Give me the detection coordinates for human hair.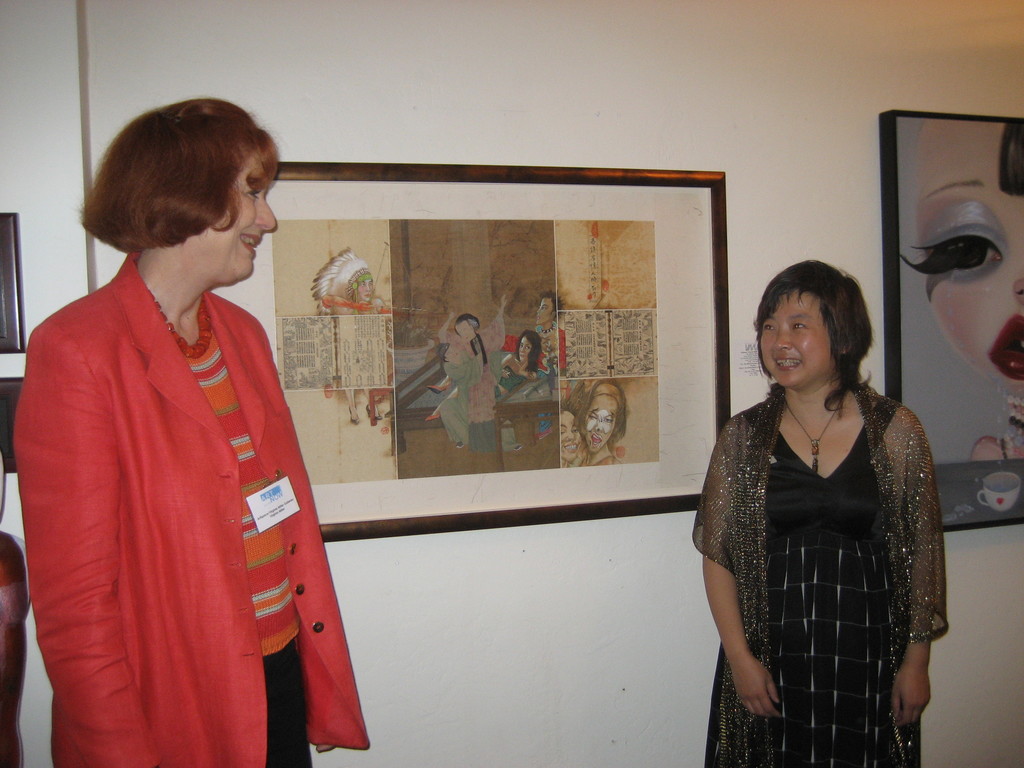
[542, 289, 566, 319].
